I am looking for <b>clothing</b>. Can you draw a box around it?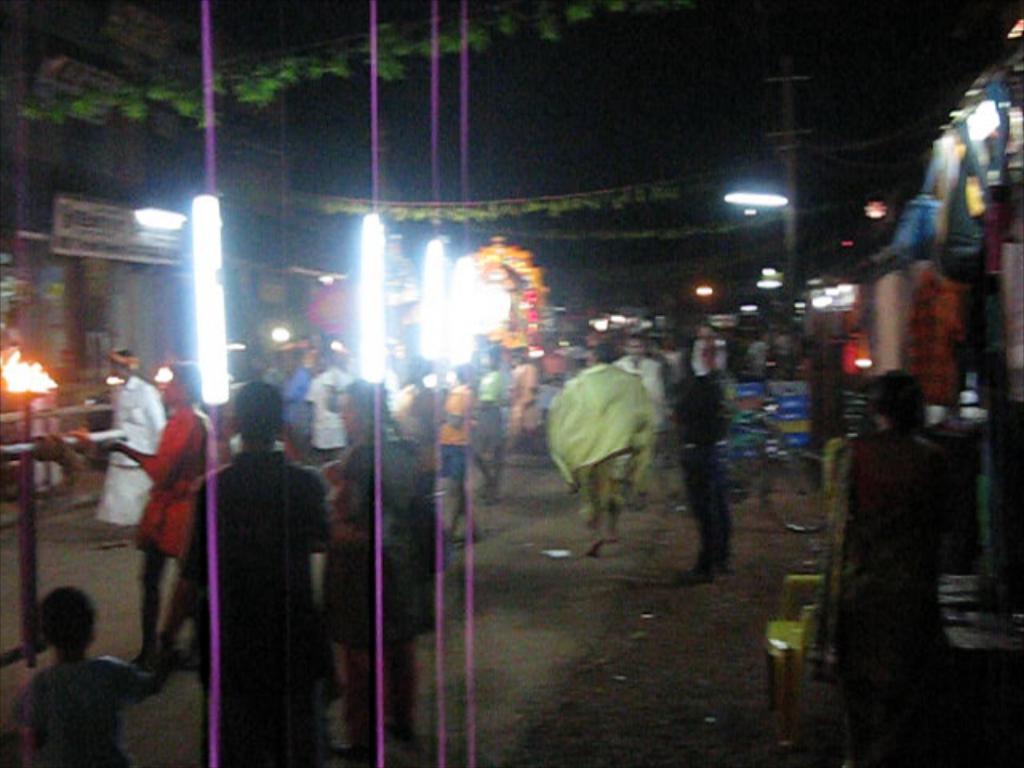
Sure, the bounding box is locate(96, 382, 157, 542).
